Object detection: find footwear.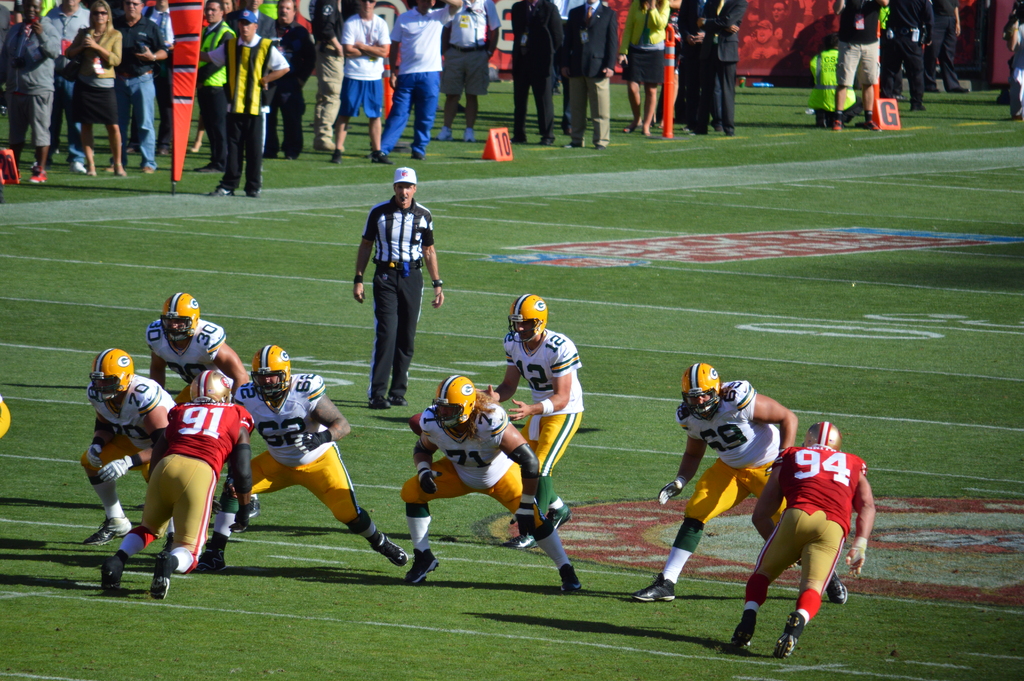
(left=628, top=571, right=675, bottom=605).
